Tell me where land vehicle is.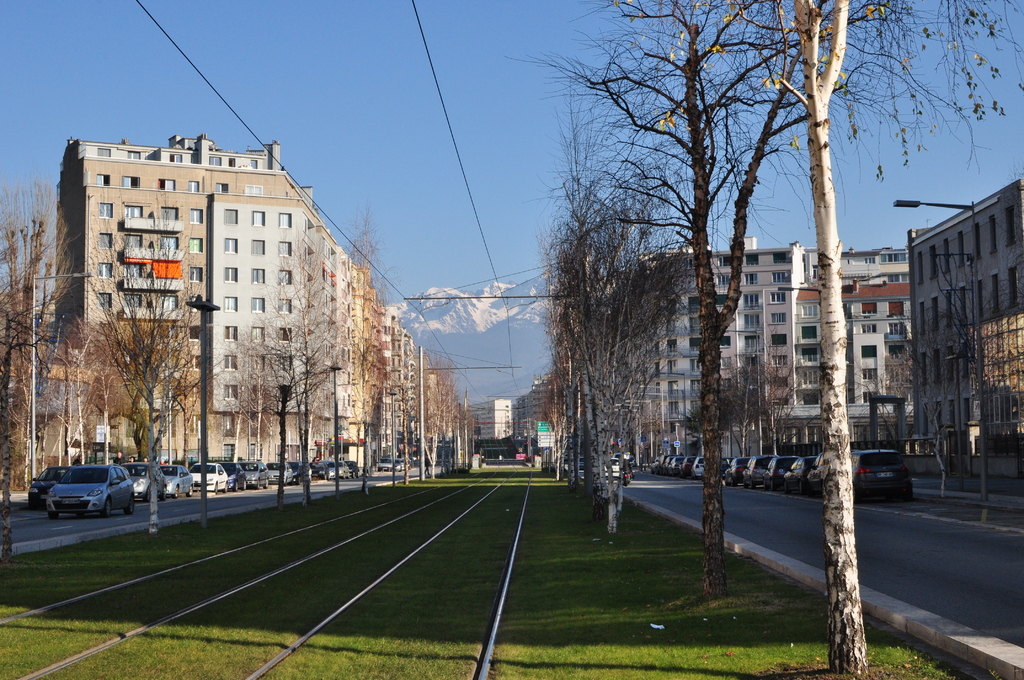
land vehicle is at l=340, t=462, r=343, b=475.
